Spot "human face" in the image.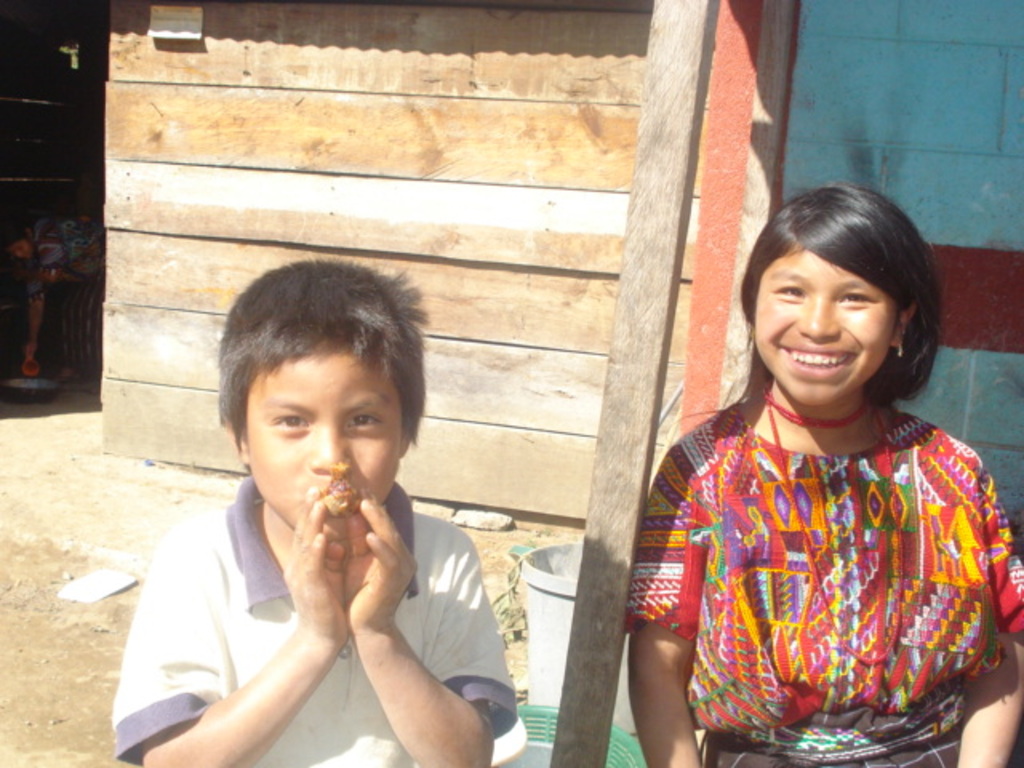
"human face" found at <box>754,253,890,408</box>.
